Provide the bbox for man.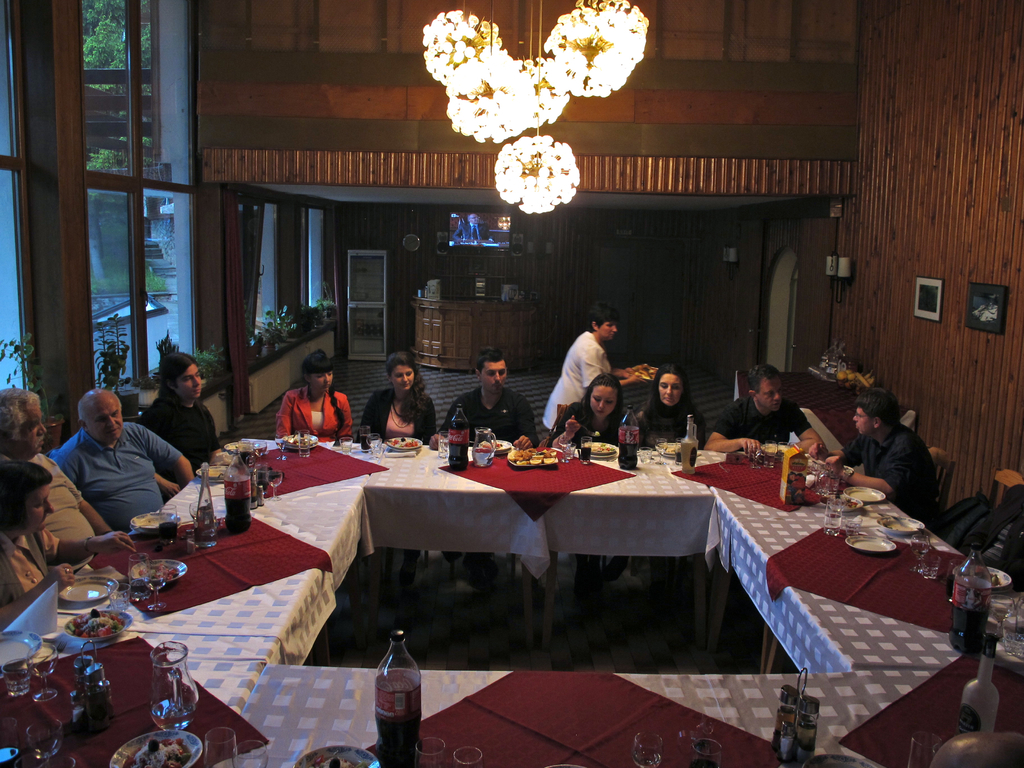
<region>0, 383, 133, 564</region>.
